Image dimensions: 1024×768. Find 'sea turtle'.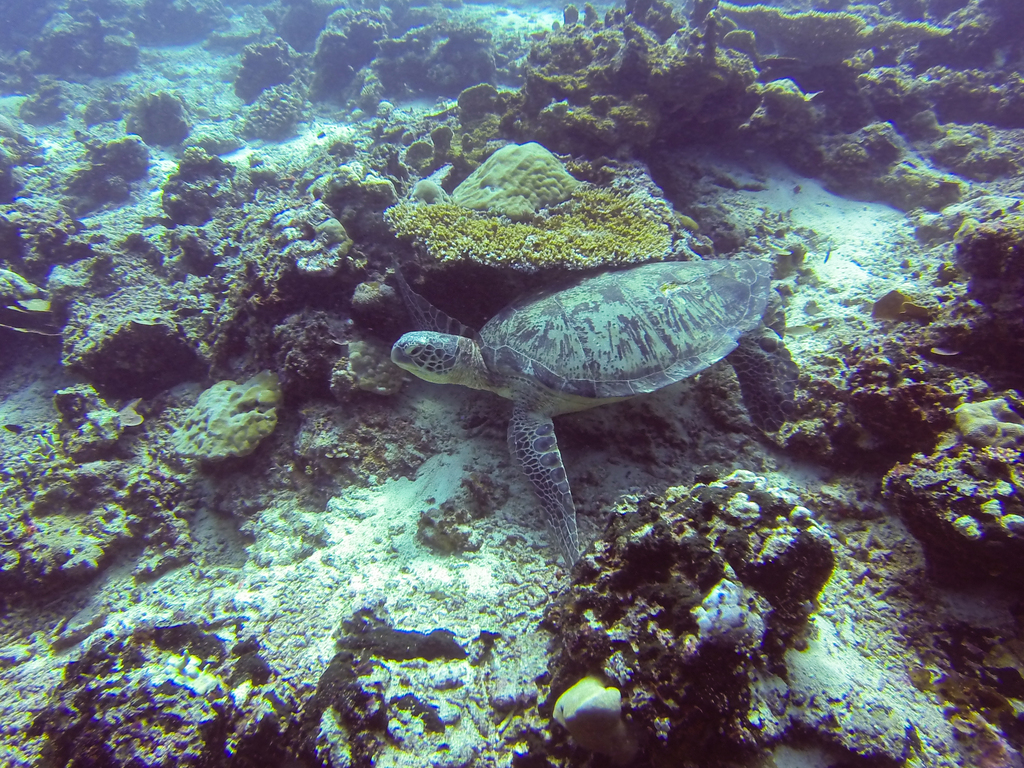
bbox(386, 250, 803, 569).
